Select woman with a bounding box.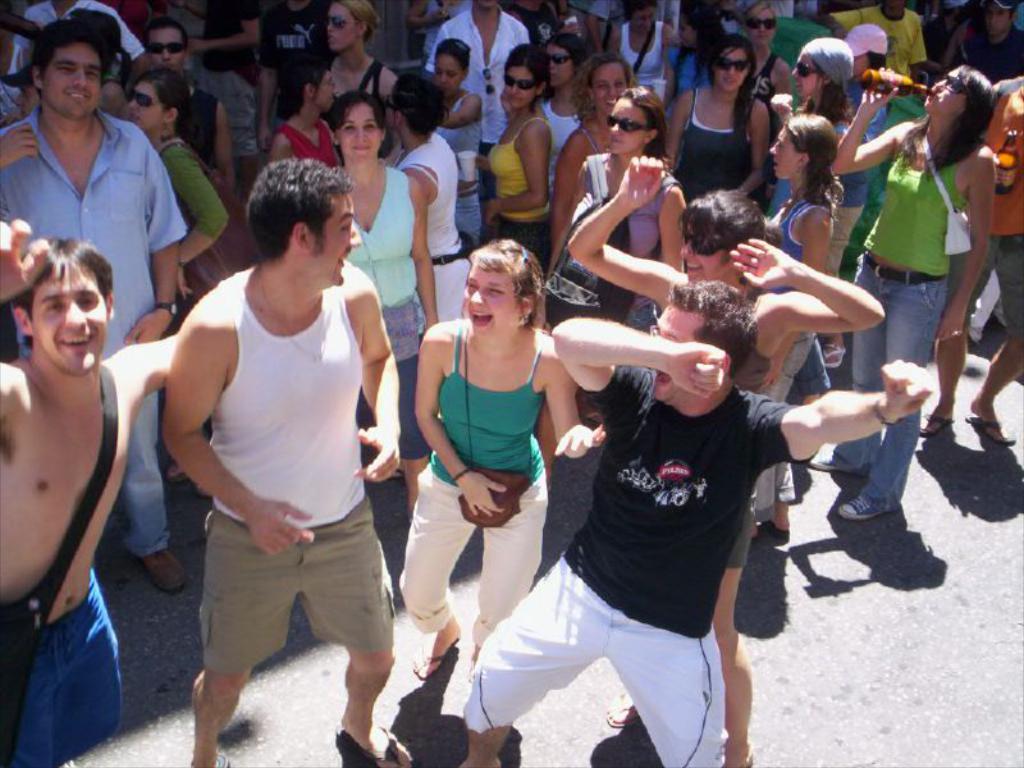
Rect(744, 0, 790, 123).
